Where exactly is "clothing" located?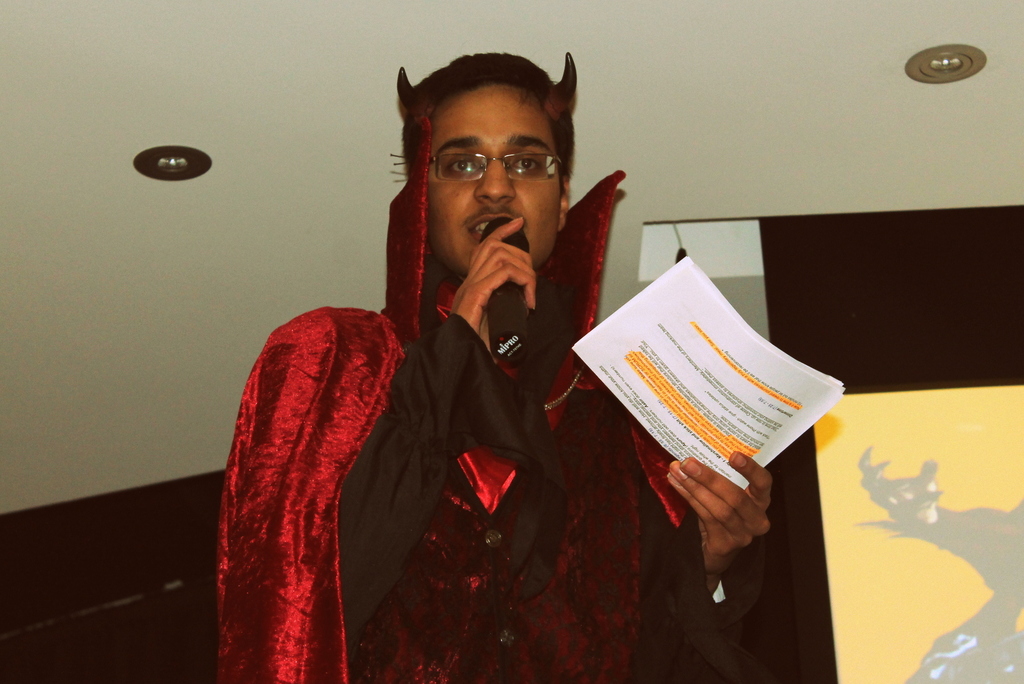
Its bounding box is [210,200,513,670].
